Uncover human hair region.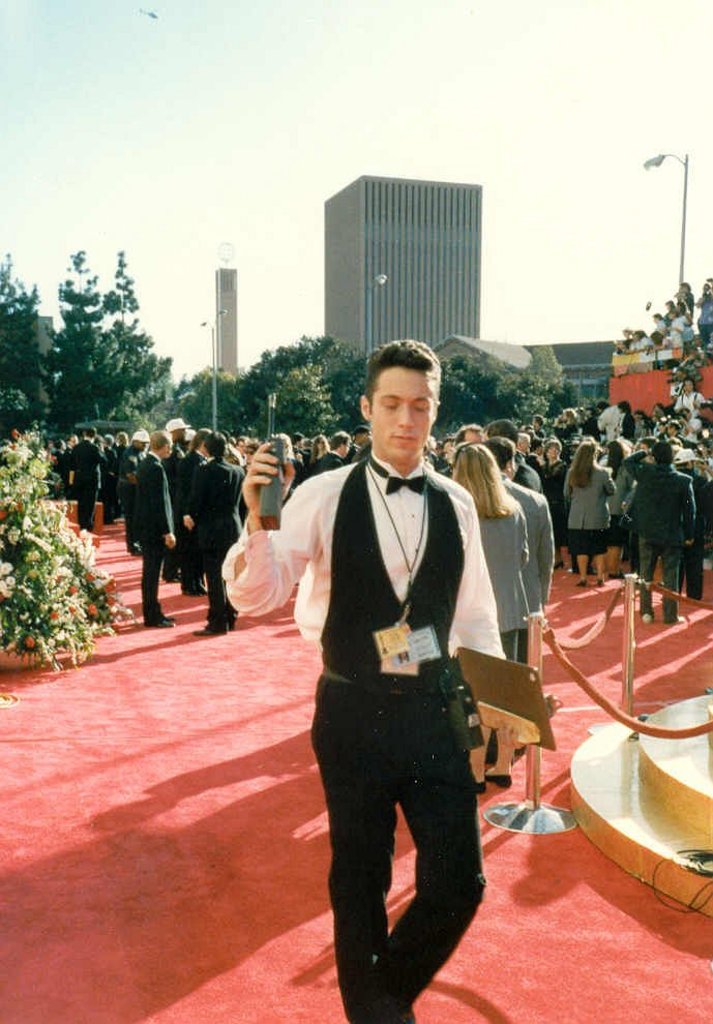
Uncovered: [x1=364, y1=341, x2=445, y2=412].
